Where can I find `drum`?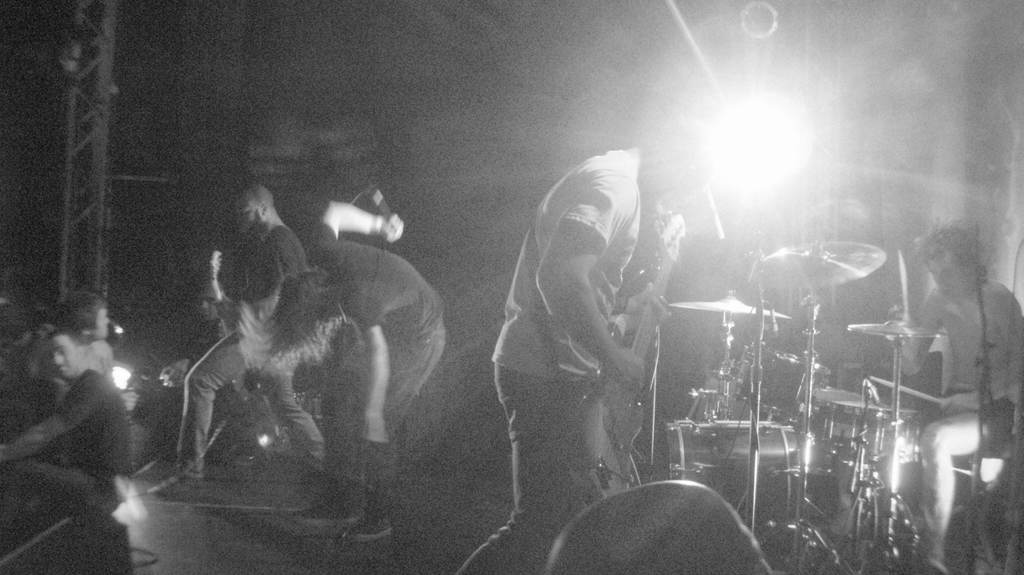
You can find it at [746, 340, 830, 413].
